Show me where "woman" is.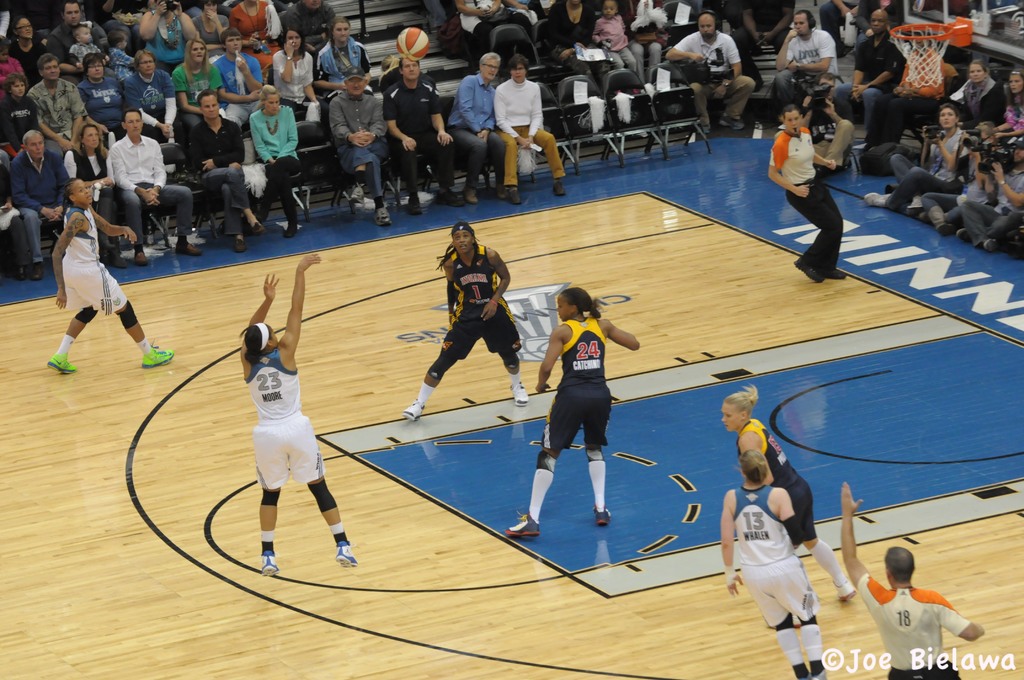
"woman" is at region(379, 56, 435, 102).
